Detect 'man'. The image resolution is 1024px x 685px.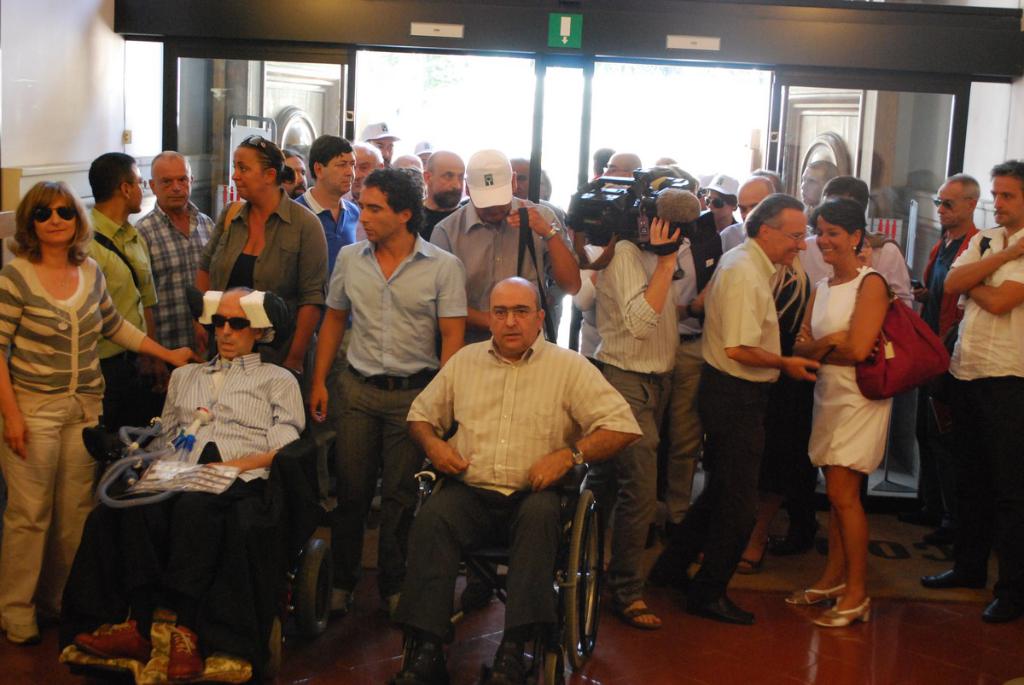
(x1=917, y1=155, x2=1023, y2=622).
